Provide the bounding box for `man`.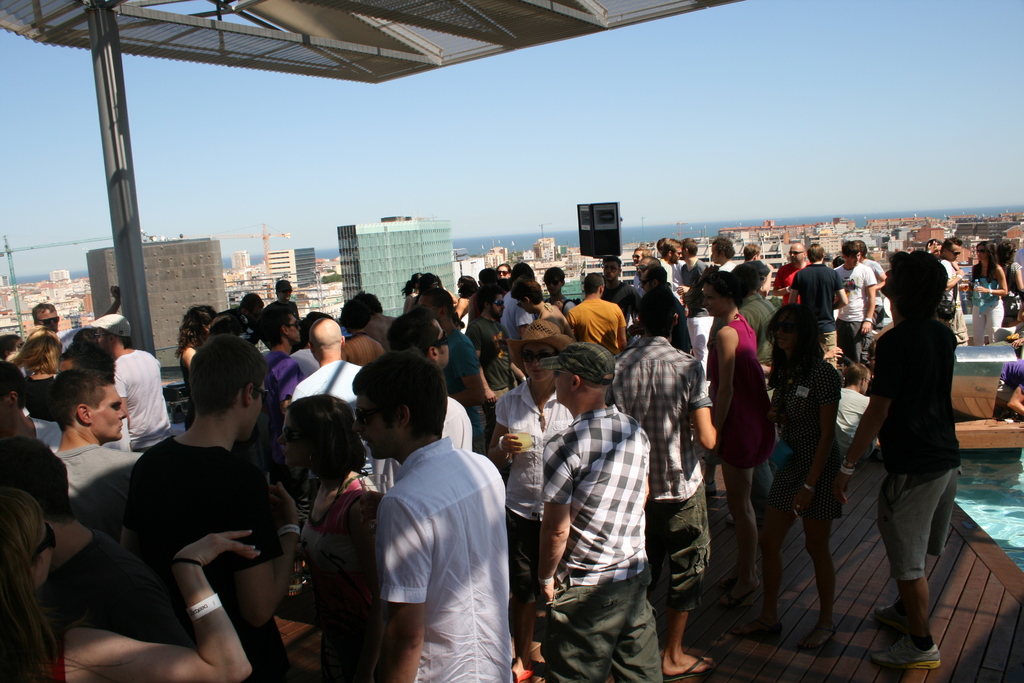
bbox(337, 347, 518, 678).
